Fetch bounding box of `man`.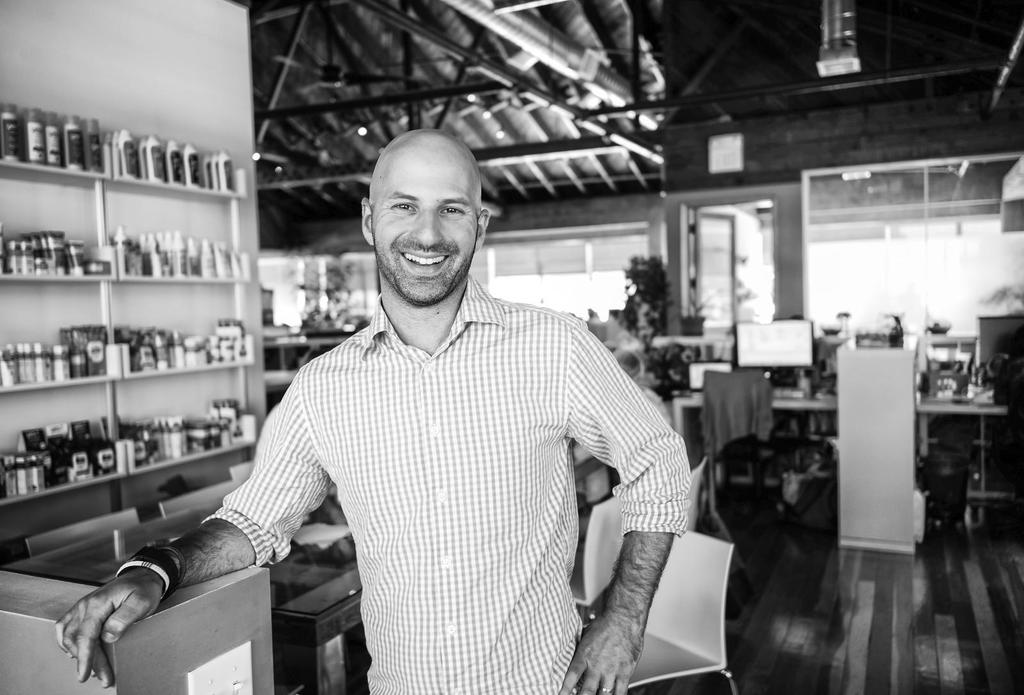
Bbox: 166:109:673:674.
